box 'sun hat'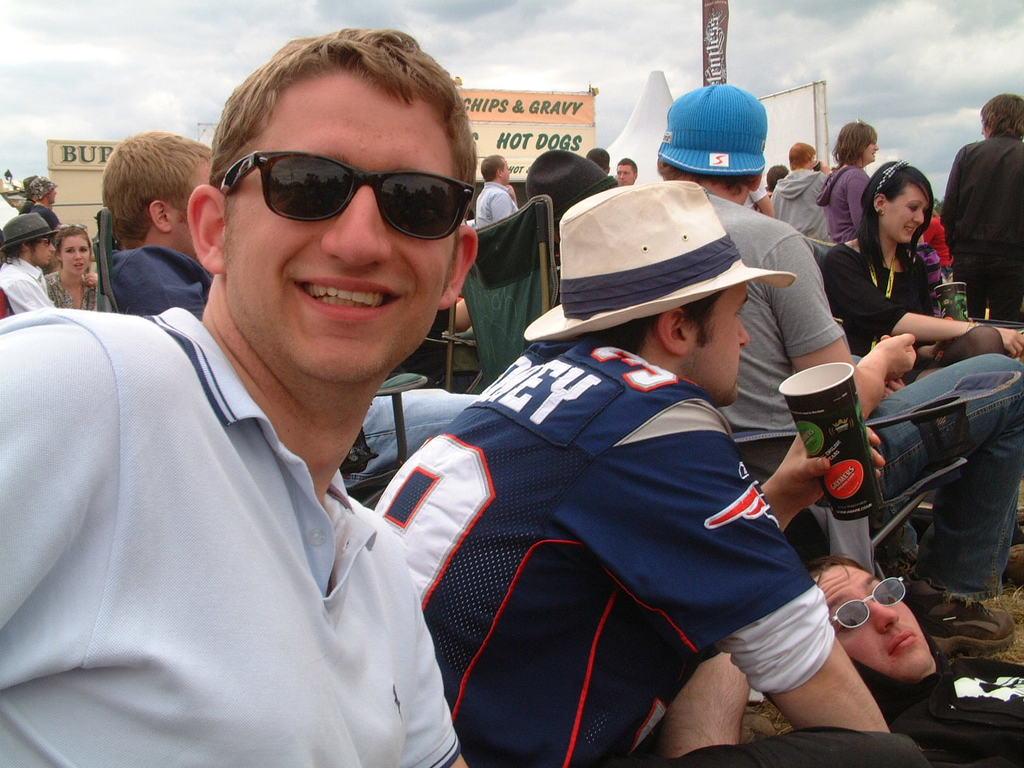
bbox=(0, 213, 55, 249)
